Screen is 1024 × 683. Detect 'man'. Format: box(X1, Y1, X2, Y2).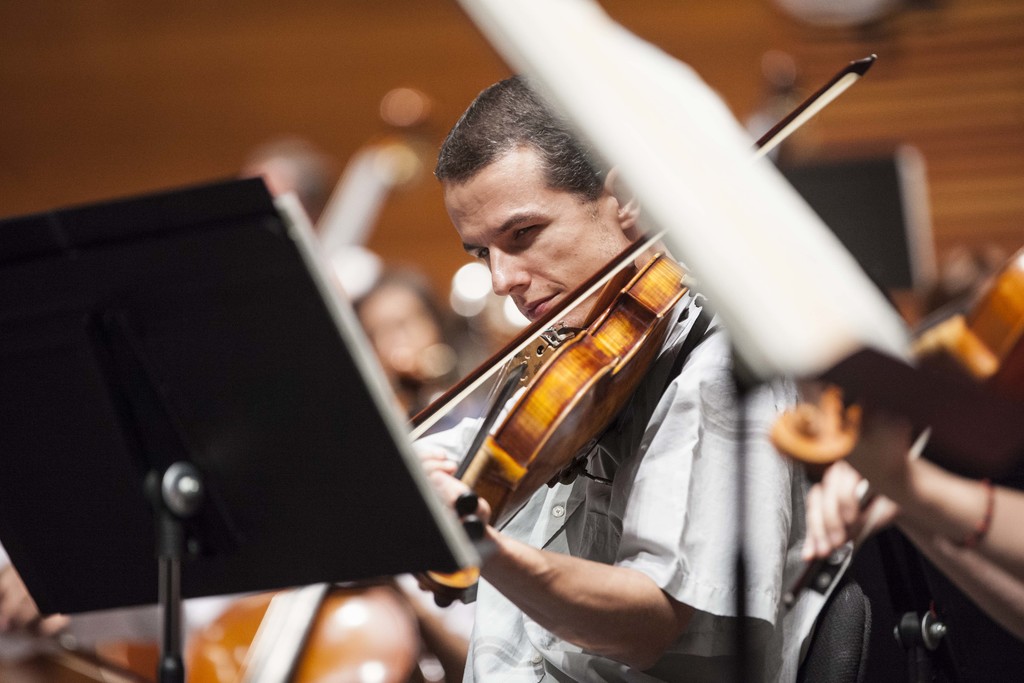
box(756, 251, 1018, 675).
